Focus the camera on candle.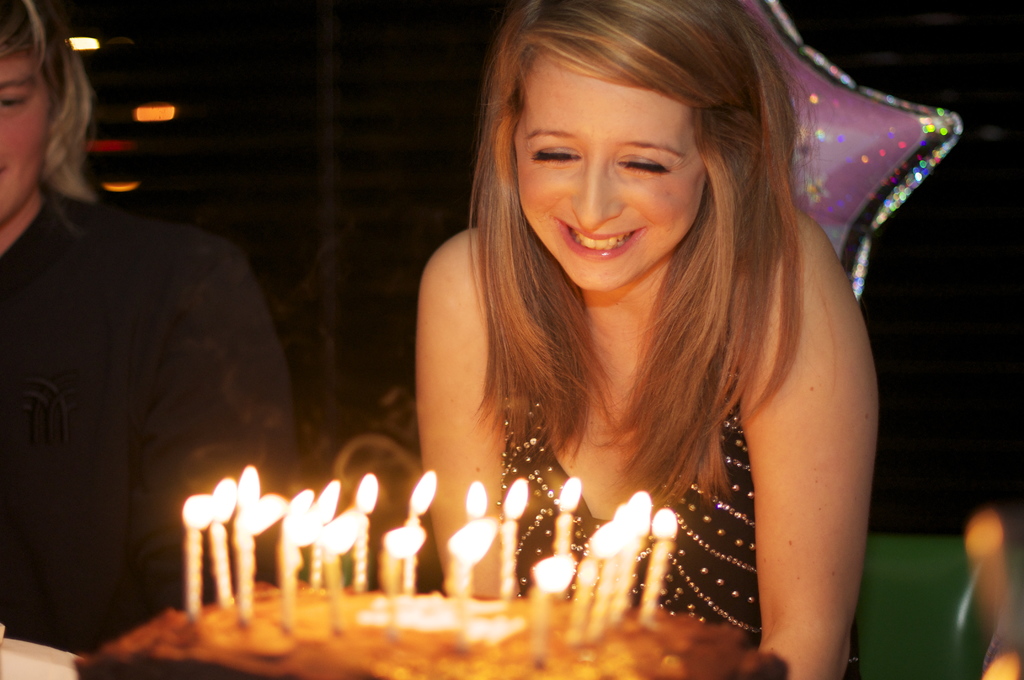
Focus region: <box>408,470,440,594</box>.
